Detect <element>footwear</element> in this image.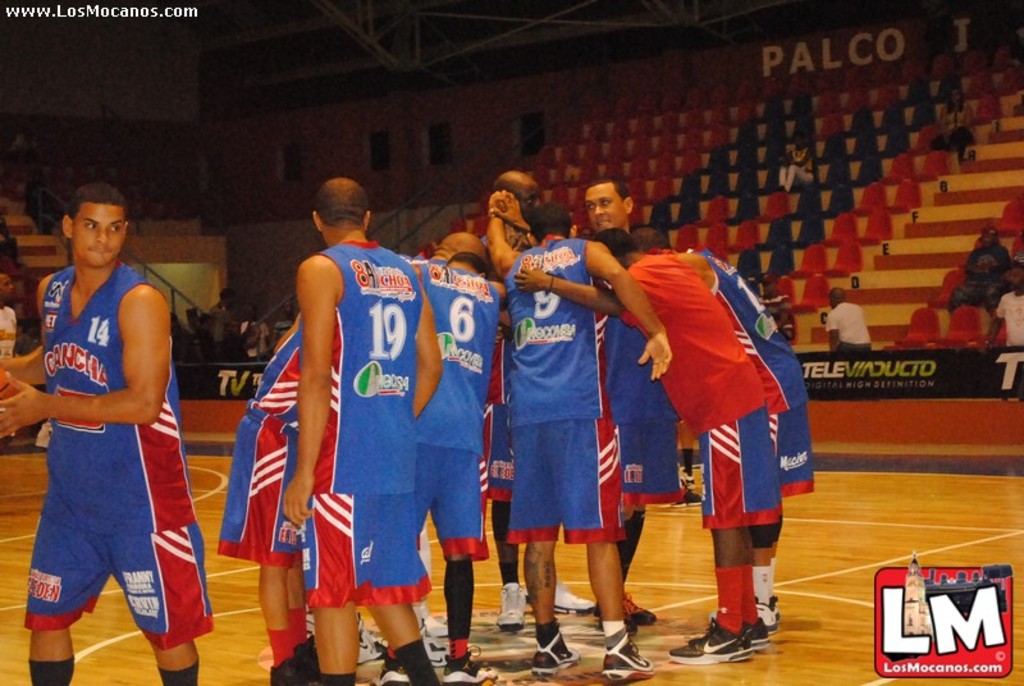
Detection: x1=442, y1=644, x2=500, y2=683.
